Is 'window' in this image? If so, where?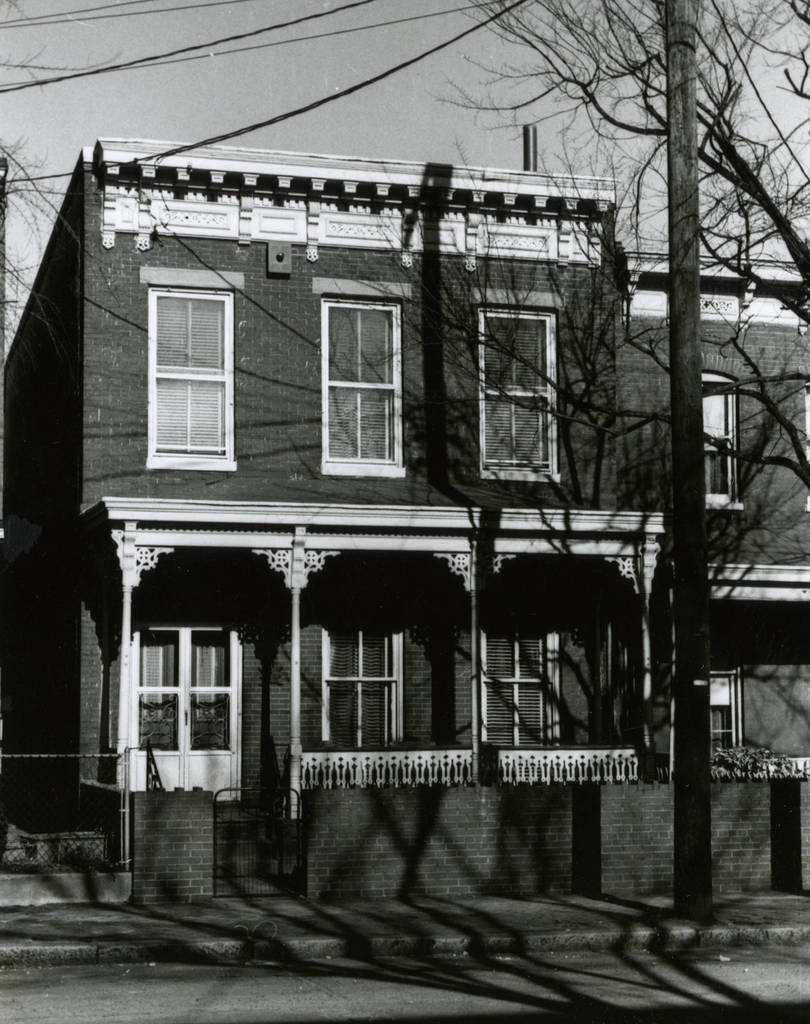
Yes, at detection(318, 595, 403, 749).
